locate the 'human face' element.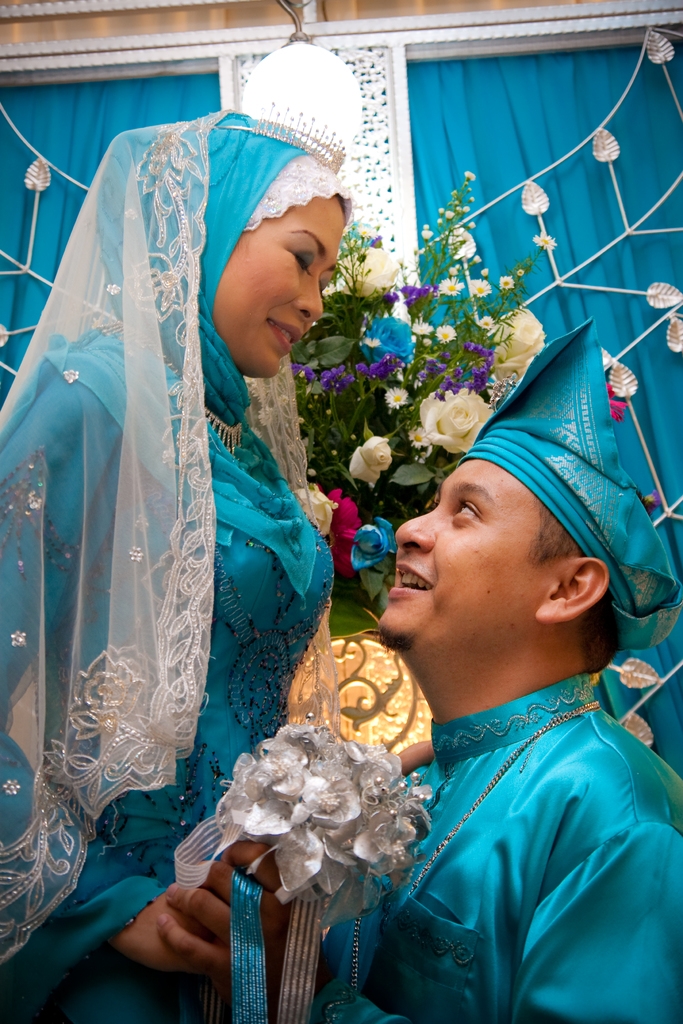
Element bbox: region(218, 197, 347, 379).
